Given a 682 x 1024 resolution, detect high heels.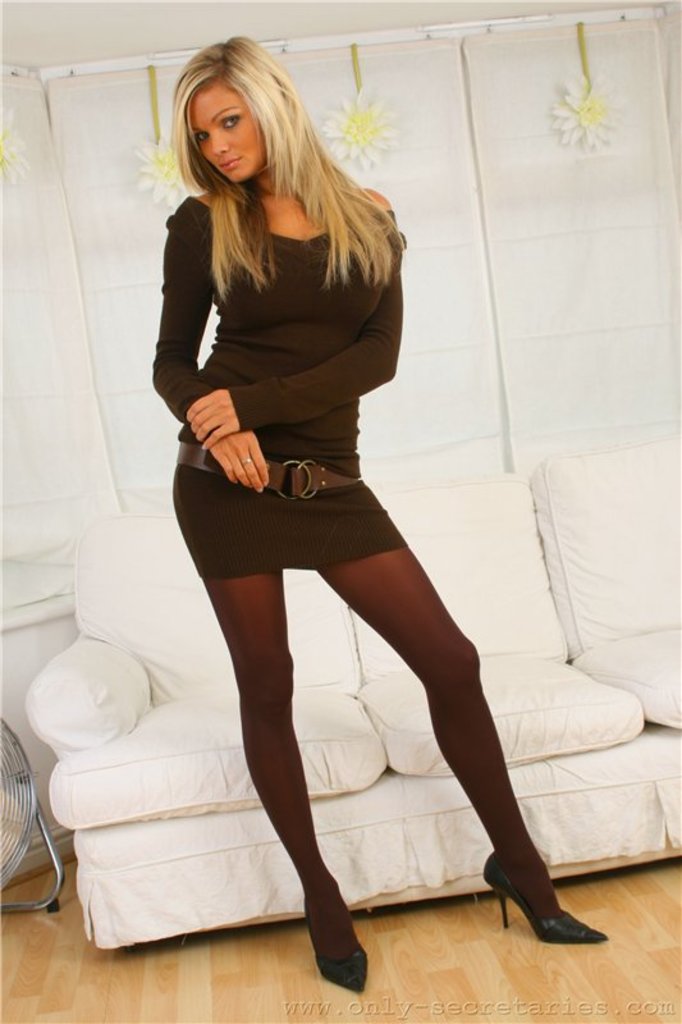
[308,940,375,998].
